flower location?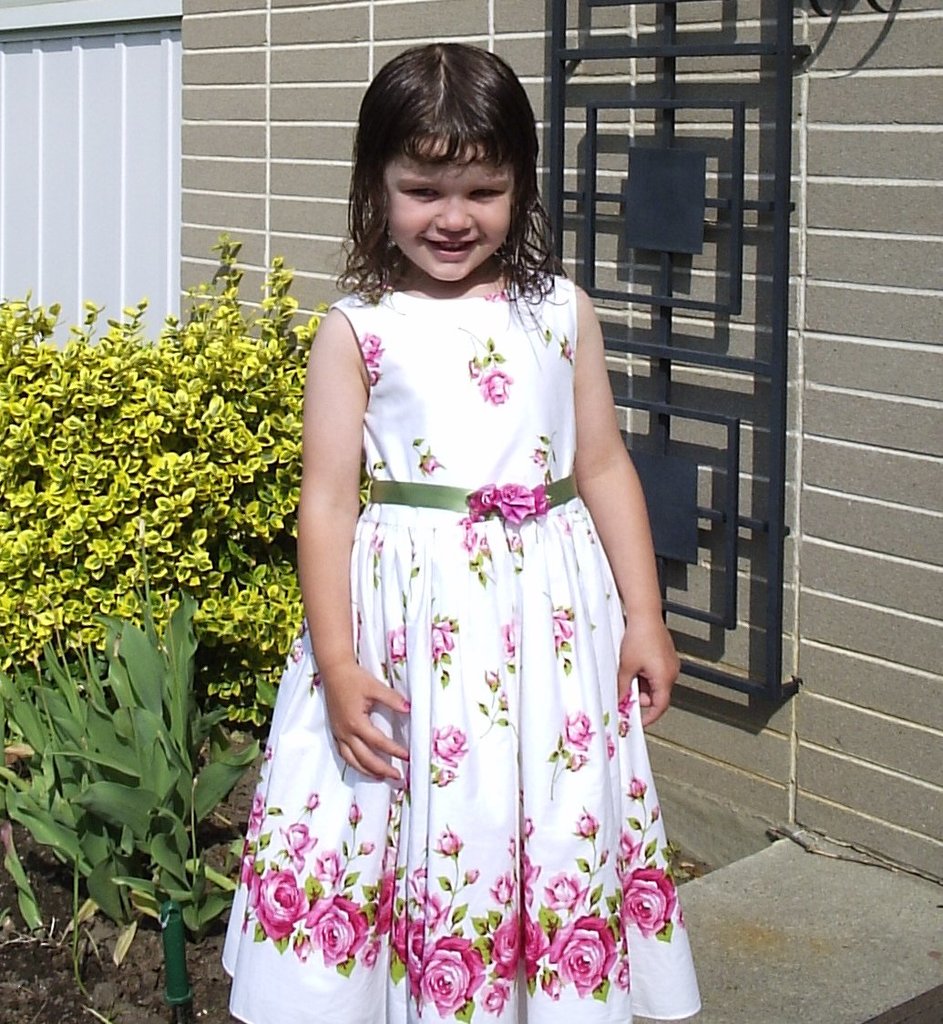
BBox(456, 512, 485, 556)
